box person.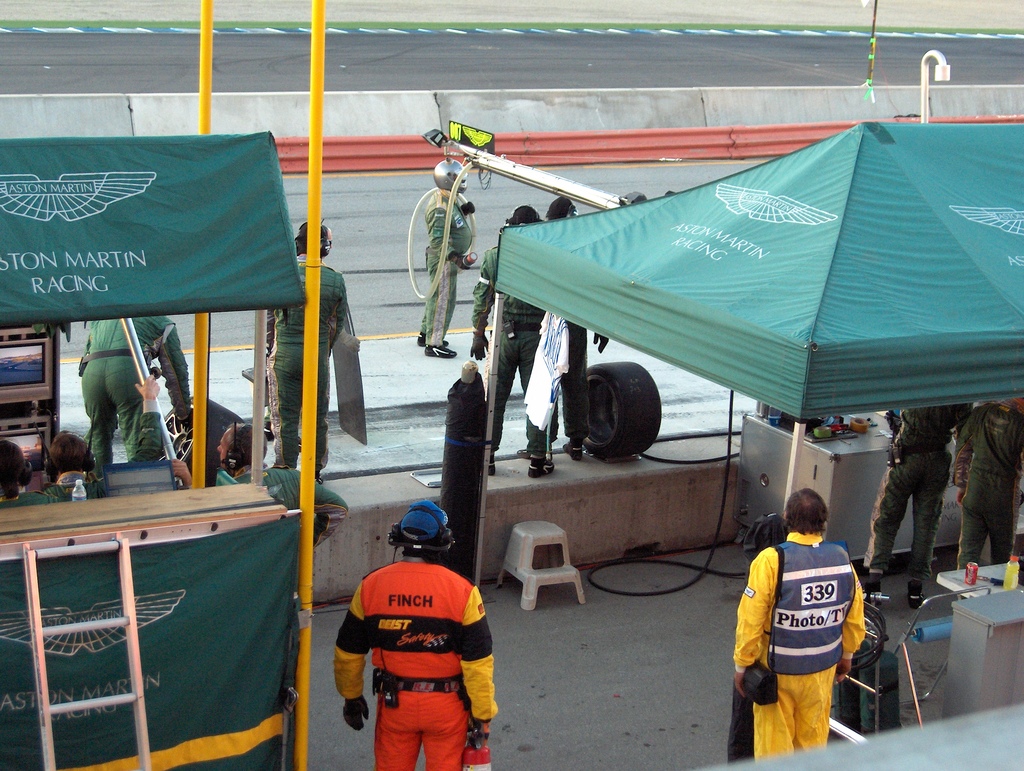
(x1=529, y1=188, x2=632, y2=461).
